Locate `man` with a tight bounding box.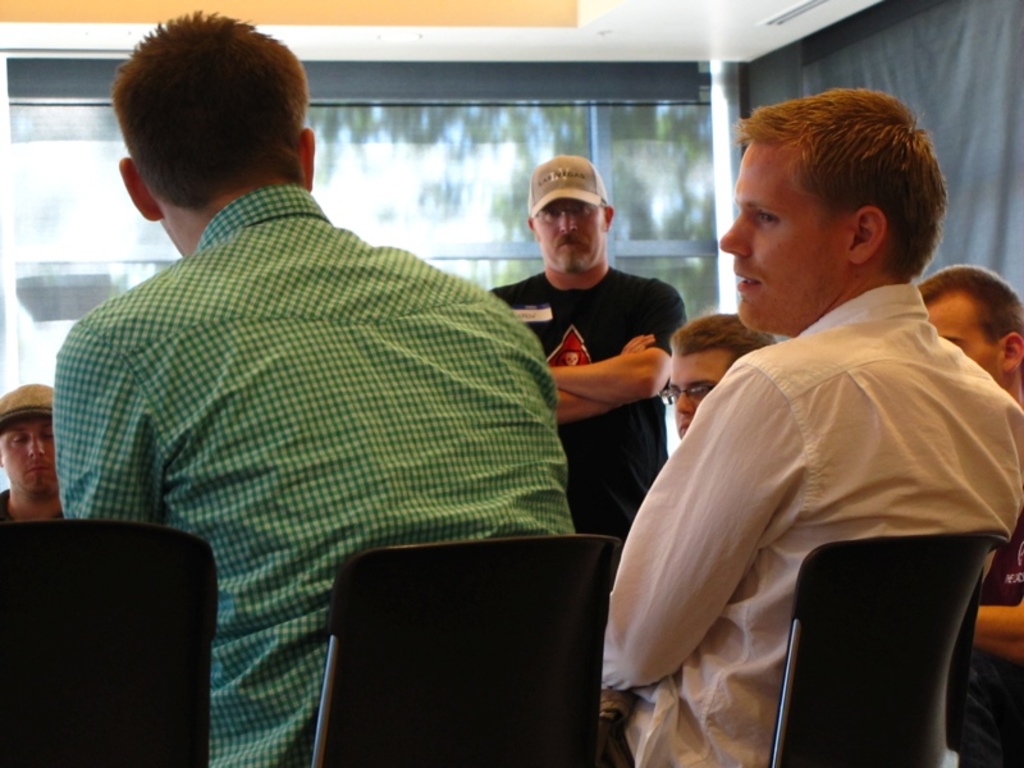
(658,312,781,452).
